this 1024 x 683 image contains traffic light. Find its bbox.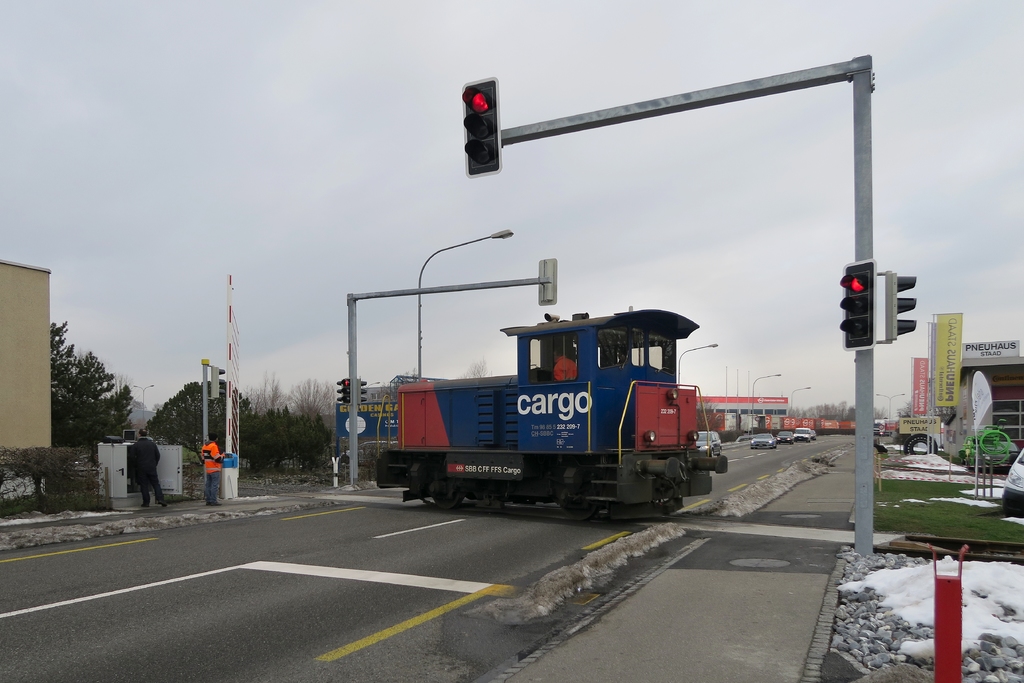
rect(538, 257, 557, 306).
